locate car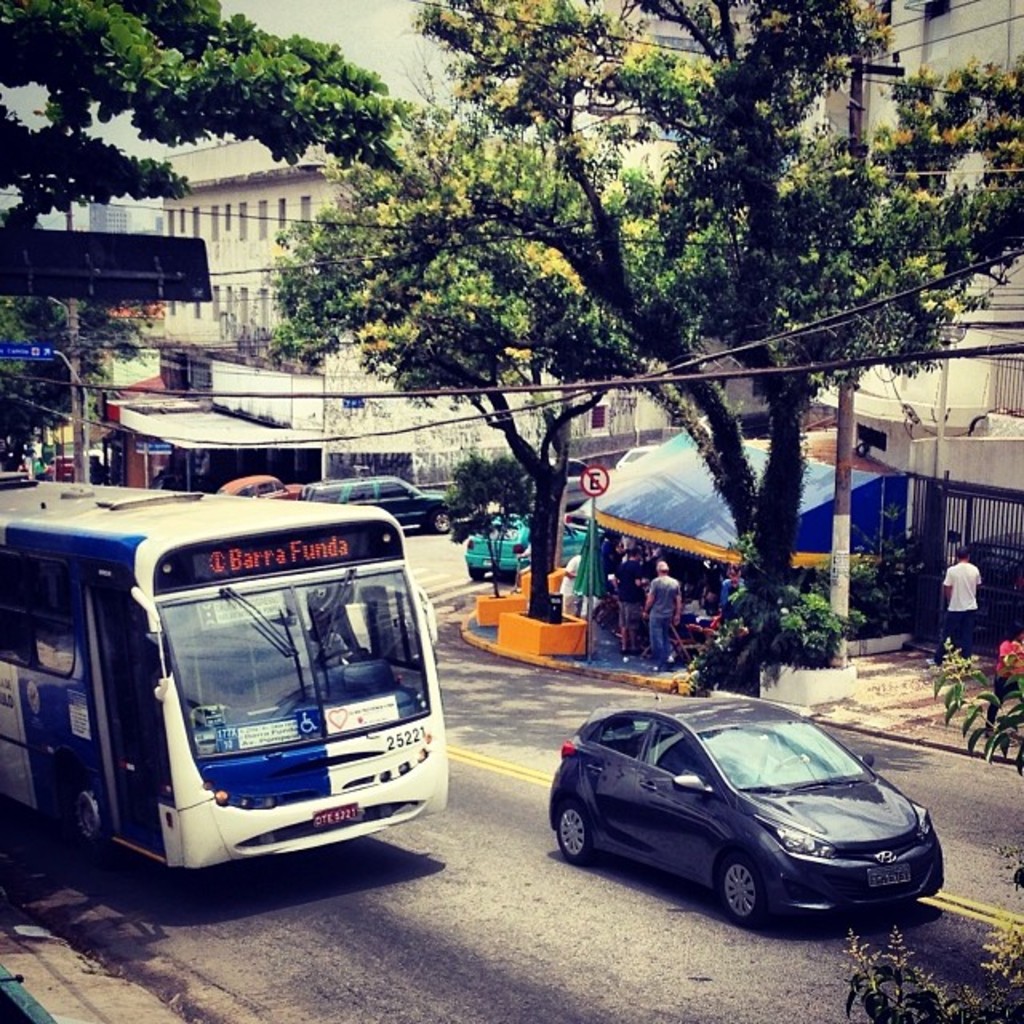
locate(547, 693, 949, 934)
